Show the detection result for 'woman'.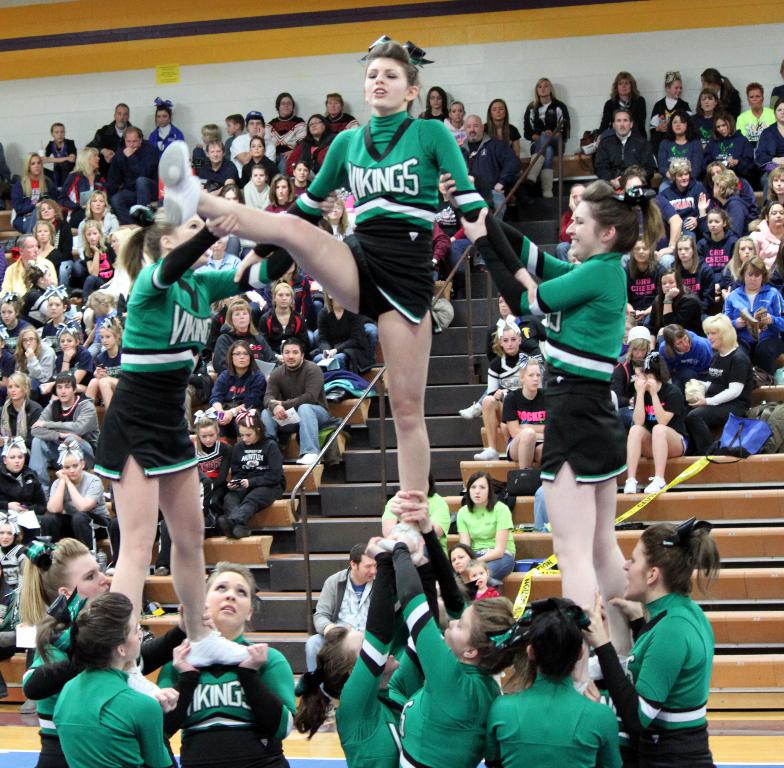
locate(11, 531, 187, 767).
